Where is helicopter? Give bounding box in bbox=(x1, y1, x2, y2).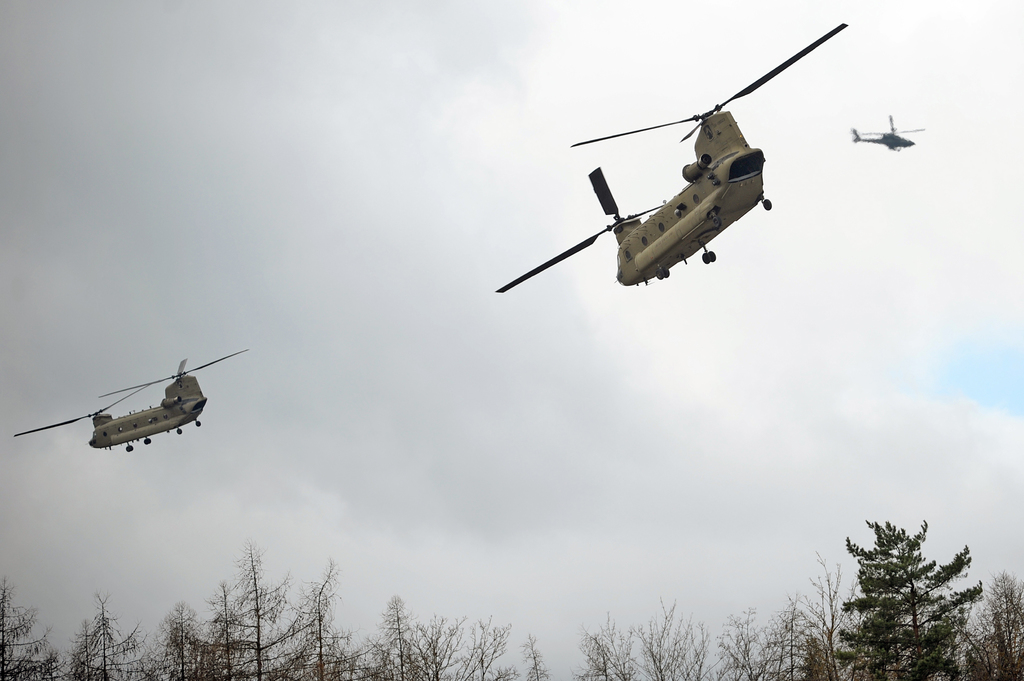
bbox=(508, 28, 854, 296).
